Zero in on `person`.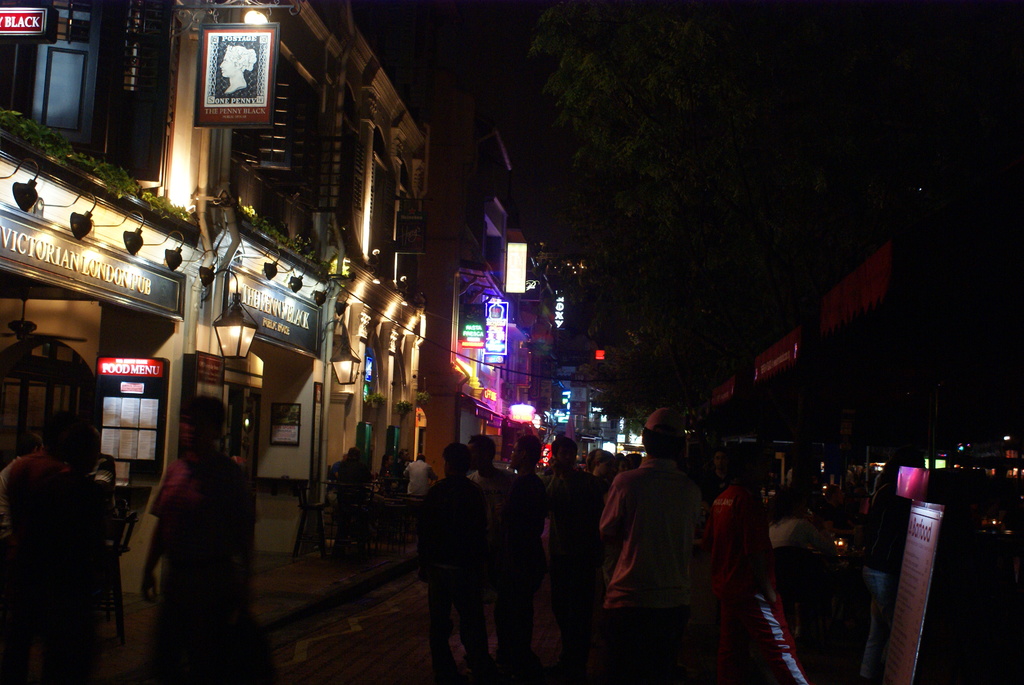
Zeroed in: 419, 447, 503, 667.
